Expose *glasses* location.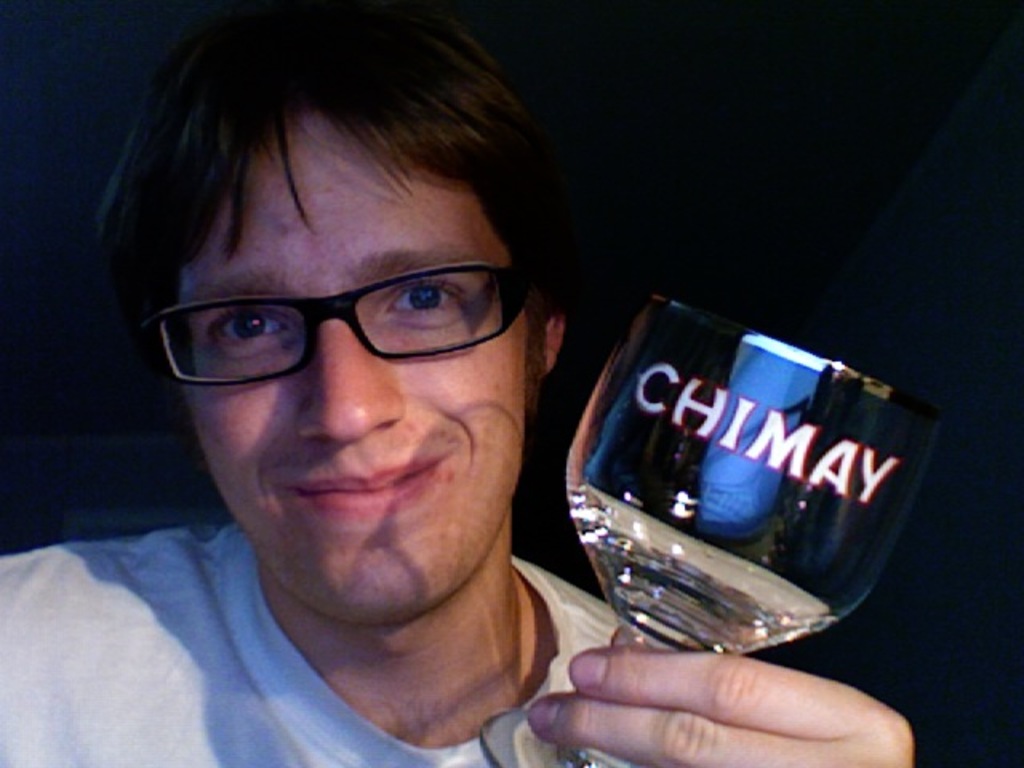
Exposed at [133, 243, 539, 397].
